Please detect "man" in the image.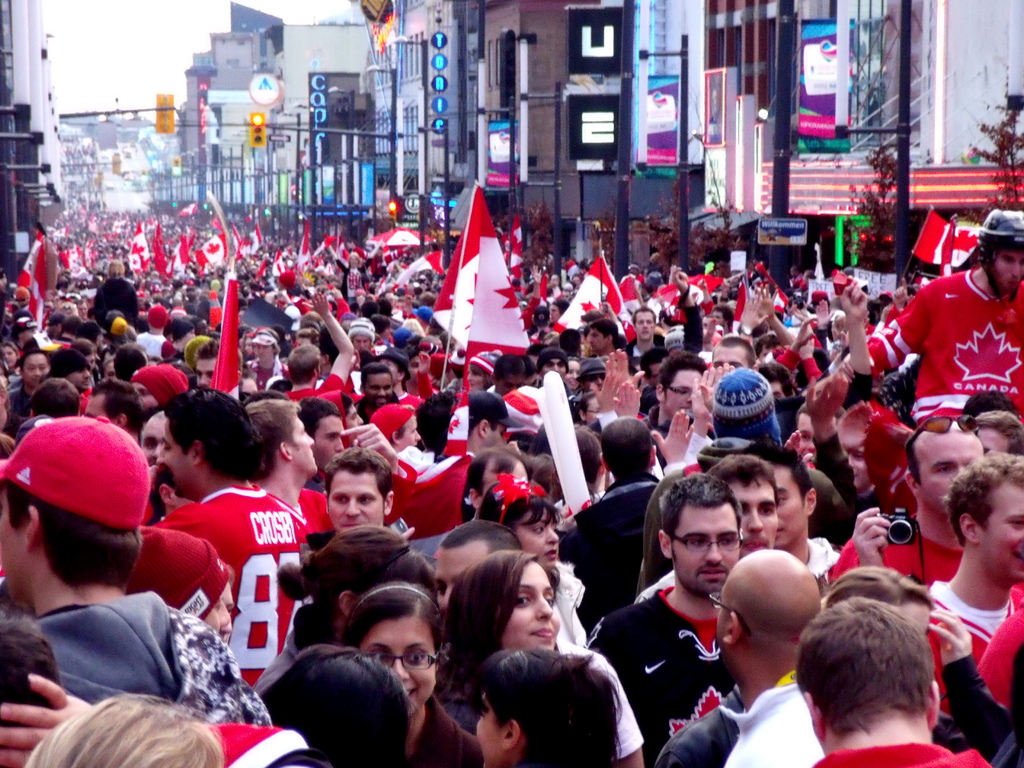
bbox=[0, 346, 55, 434].
